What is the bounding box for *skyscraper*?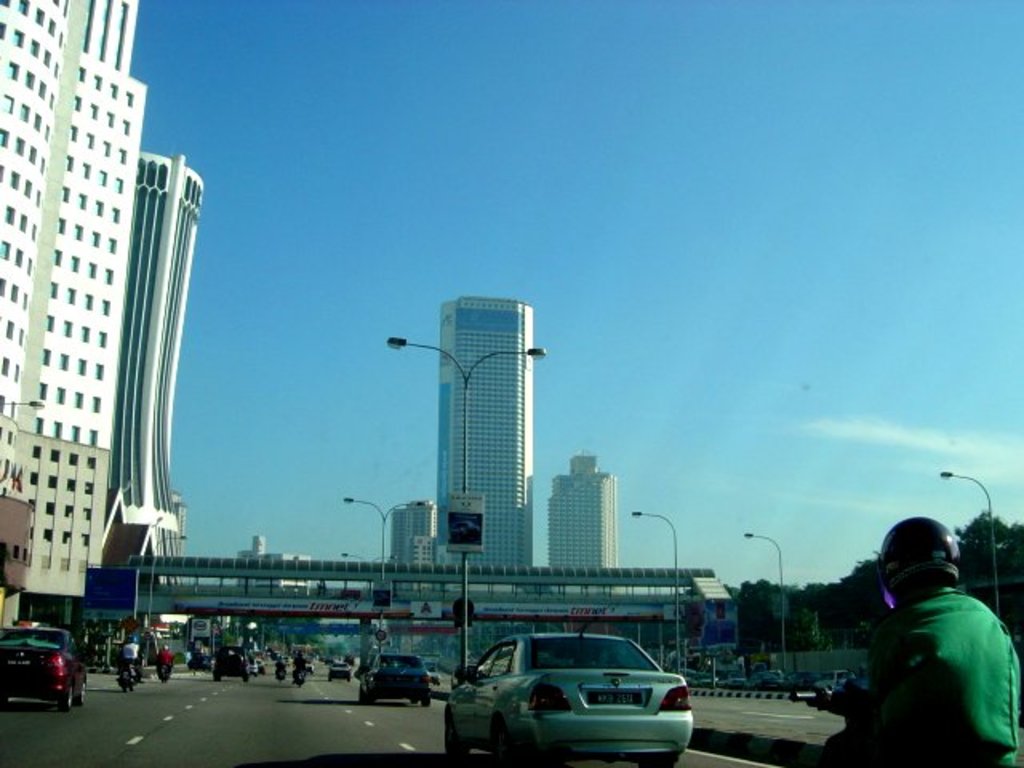
122/147/202/566.
